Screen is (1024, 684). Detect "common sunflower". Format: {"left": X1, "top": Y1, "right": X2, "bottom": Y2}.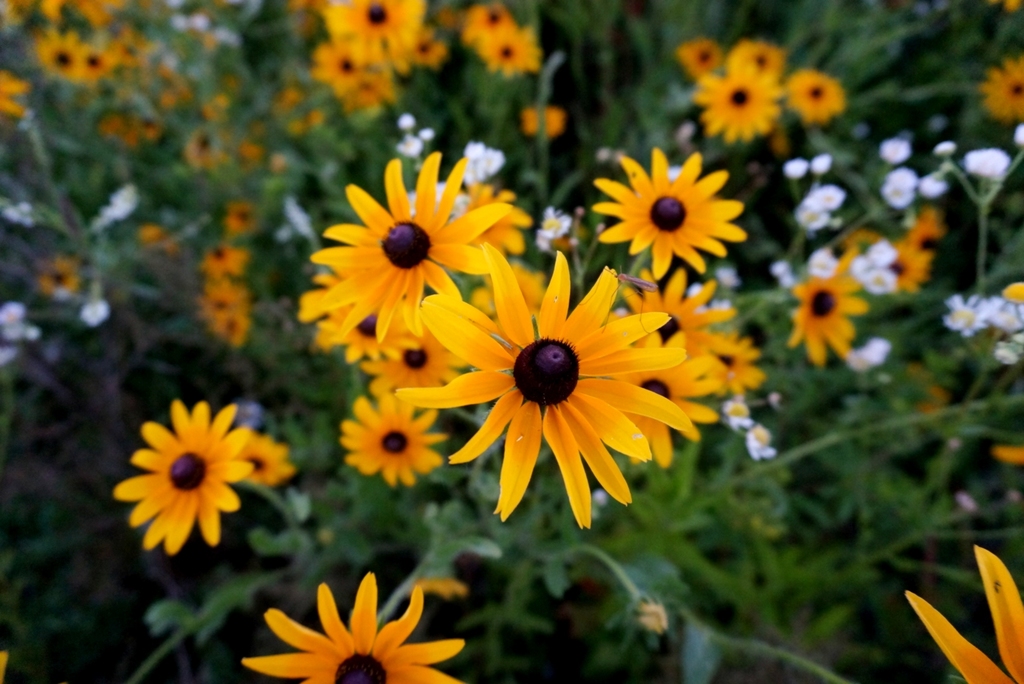
{"left": 590, "top": 149, "right": 748, "bottom": 283}.
